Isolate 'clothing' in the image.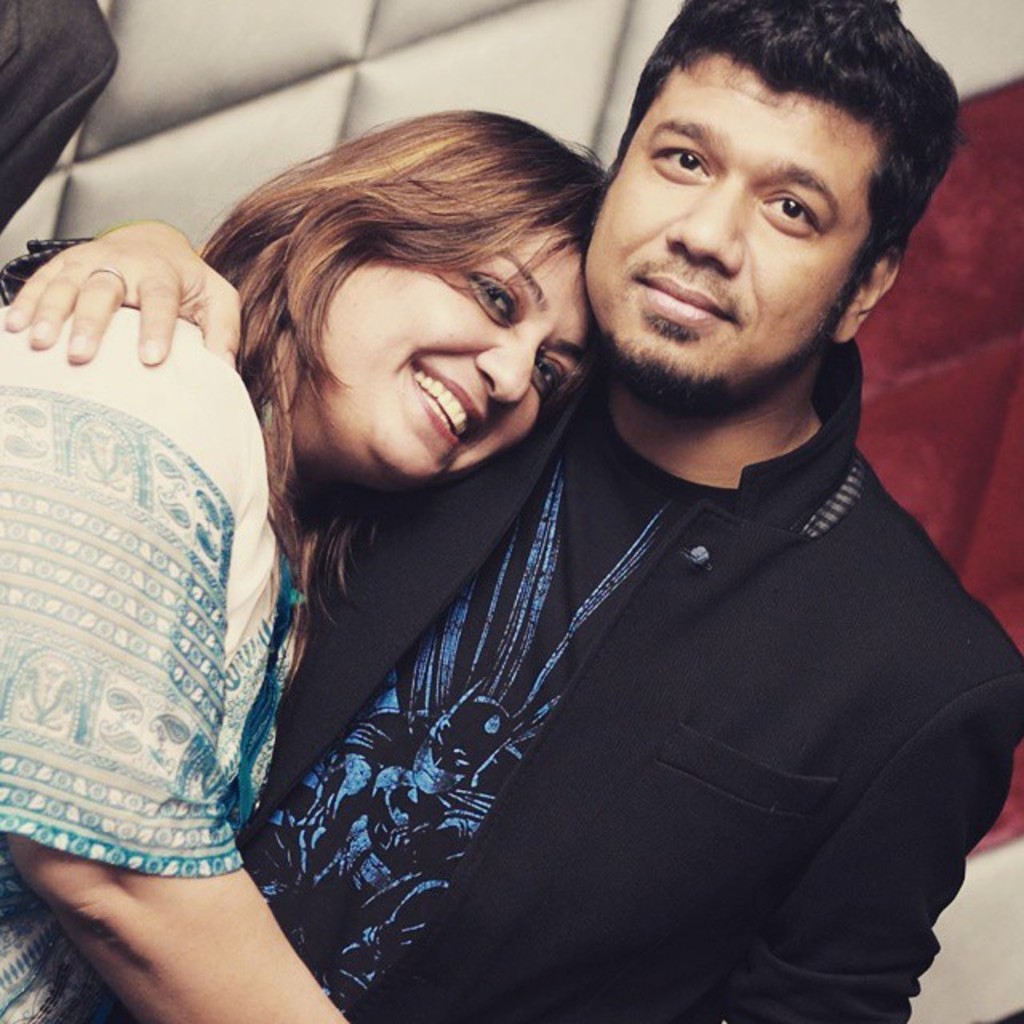
Isolated region: [146,341,1023,1008].
